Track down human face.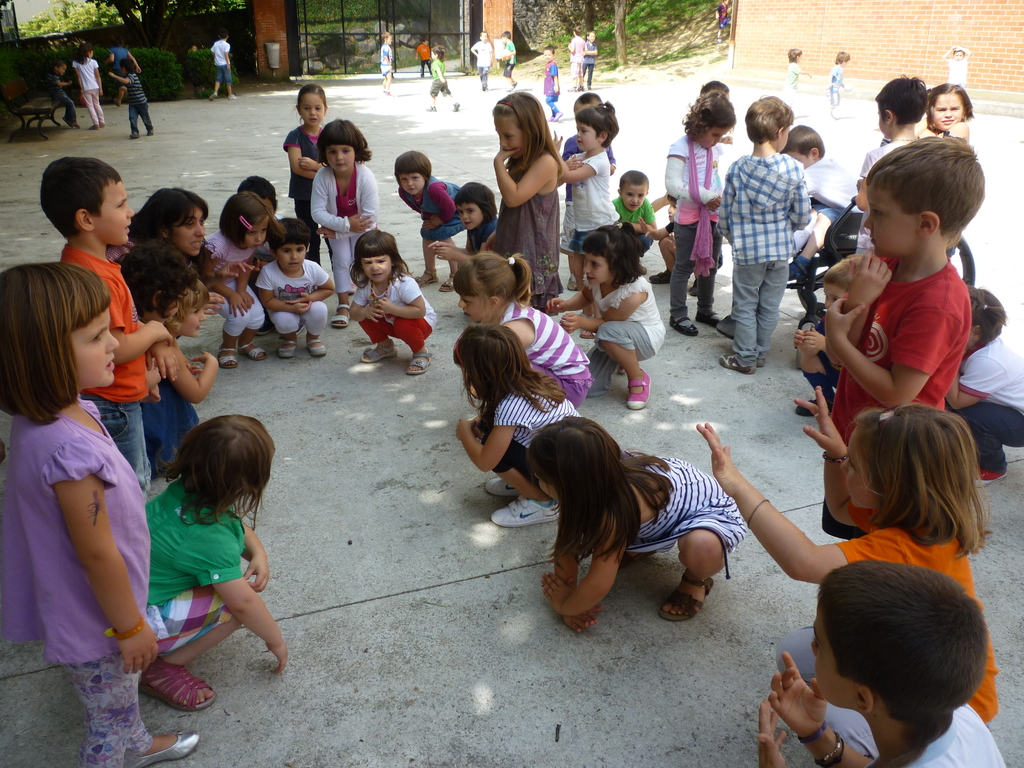
Tracked to [left=456, top=284, right=495, bottom=324].
